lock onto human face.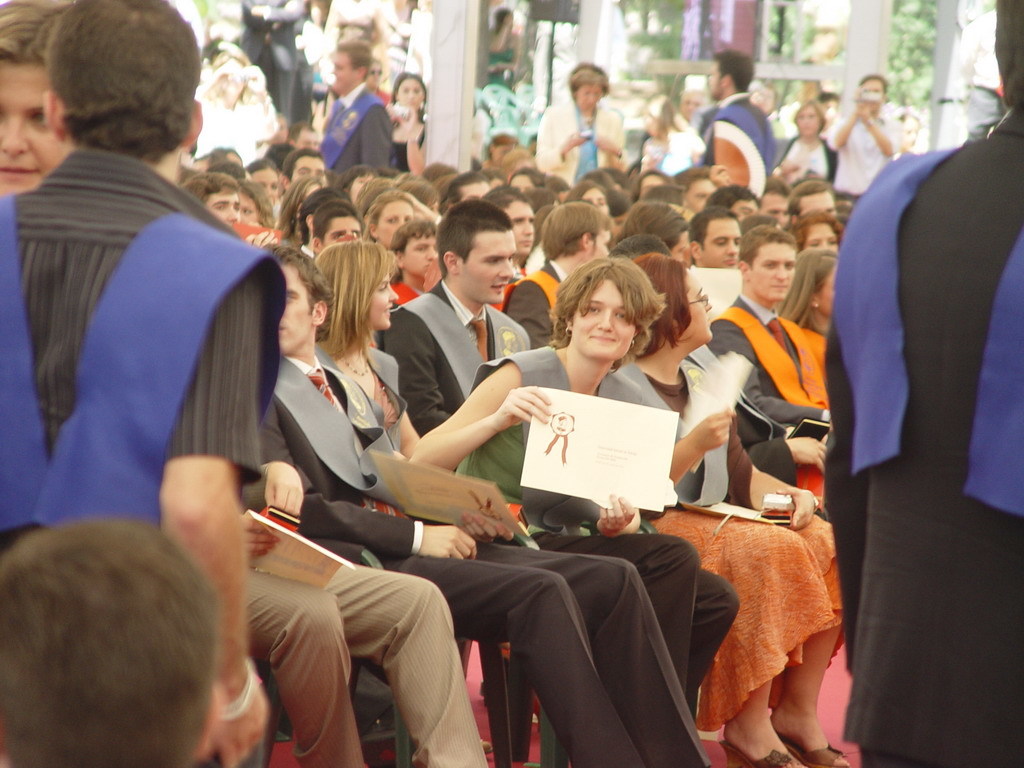
Locked: x1=800, y1=193, x2=837, y2=222.
